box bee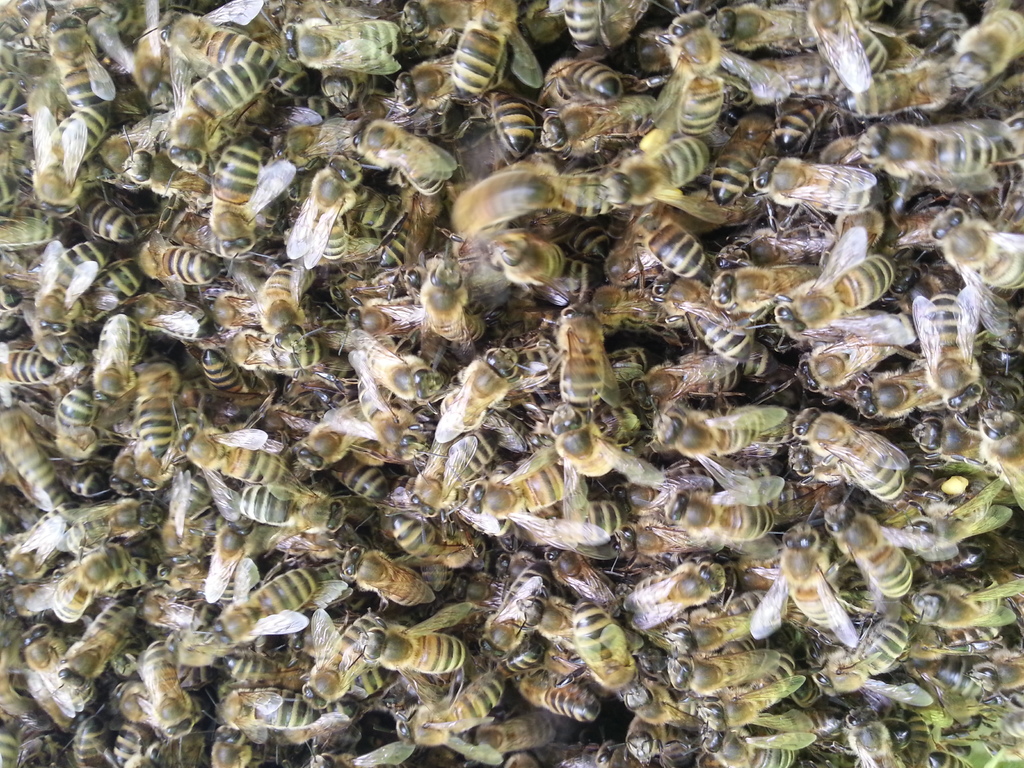
bbox=(124, 639, 203, 732)
